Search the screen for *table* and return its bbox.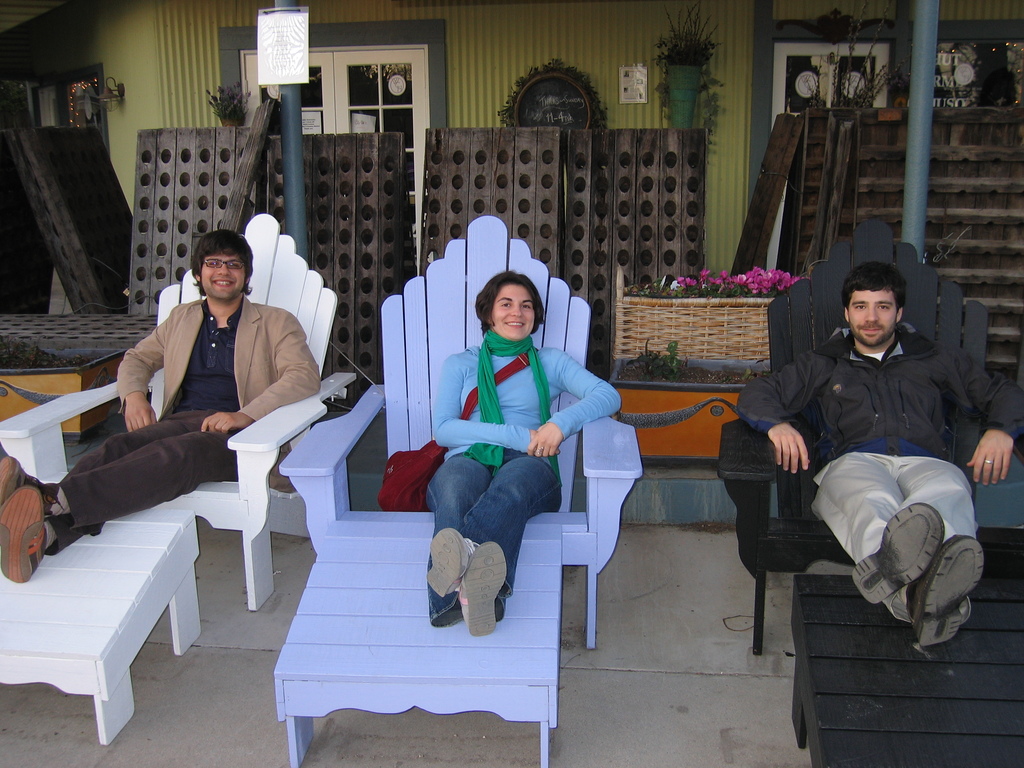
Found: {"left": 0, "top": 511, "right": 193, "bottom": 749}.
